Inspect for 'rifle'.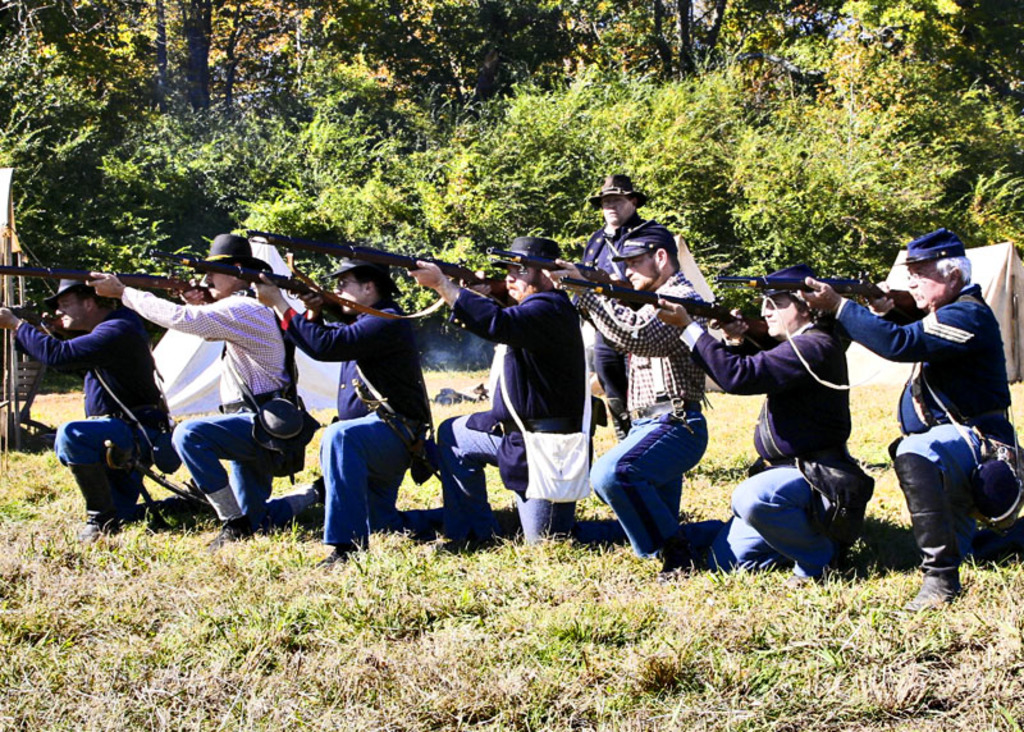
Inspection: bbox(147, 253, 343, 324).
